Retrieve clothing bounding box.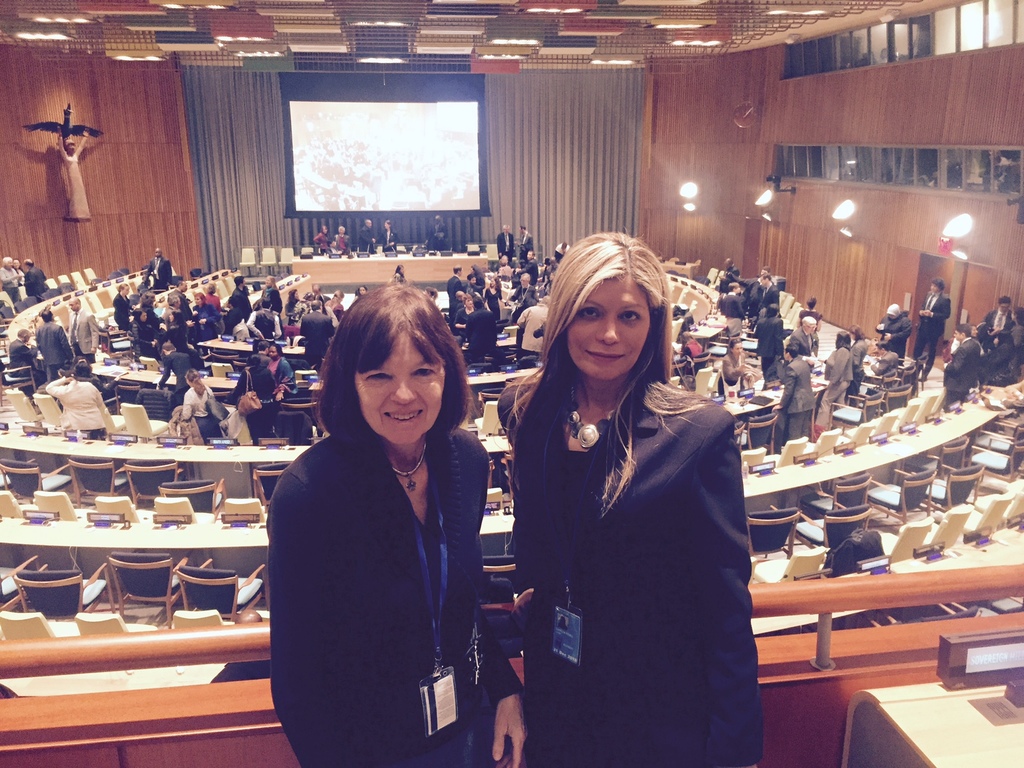
Bounding box: Rect(181, 383, 220, 436).
